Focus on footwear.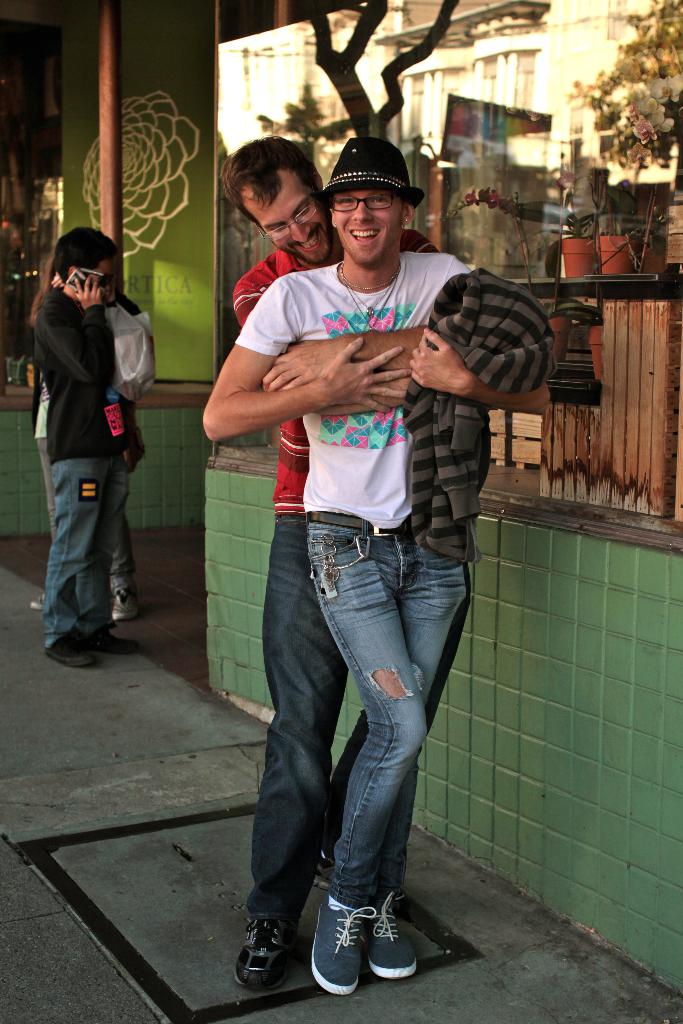
Focused at <bbox>83, 618, 142, 652</bbox>.
